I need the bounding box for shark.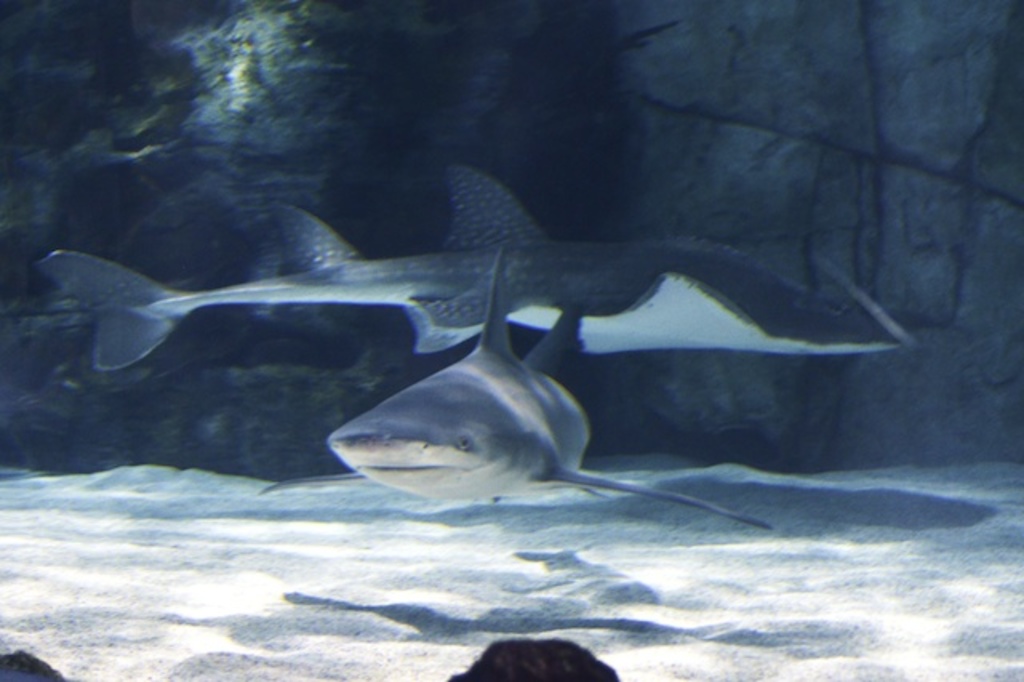
Here it is: (x1=40, y1=171, x2=909, y2=357).
